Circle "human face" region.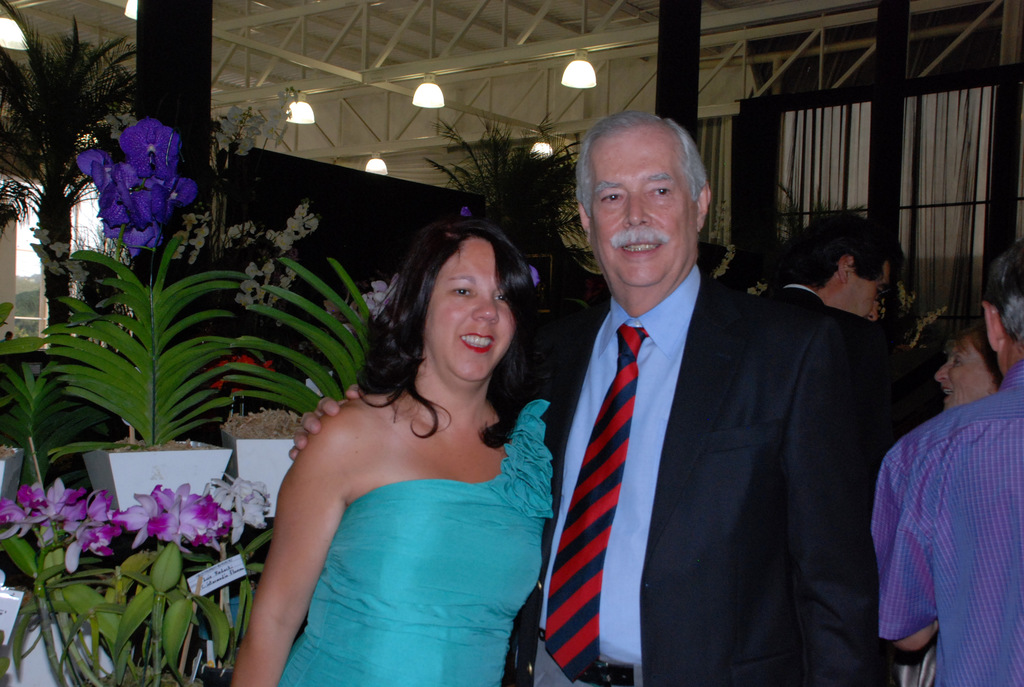
Region: 817,252,885,322.
